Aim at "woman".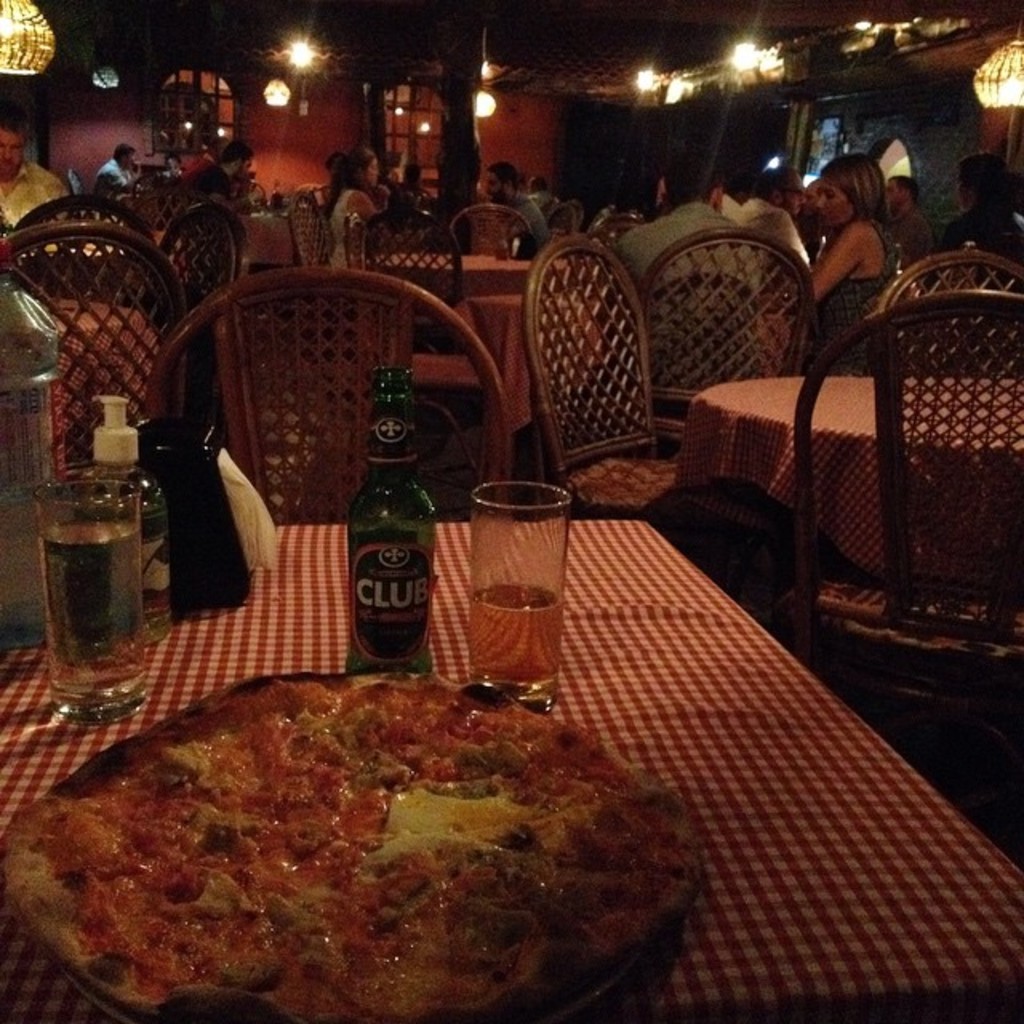
Aimed at bbox=(320, 147, 386, 280).
